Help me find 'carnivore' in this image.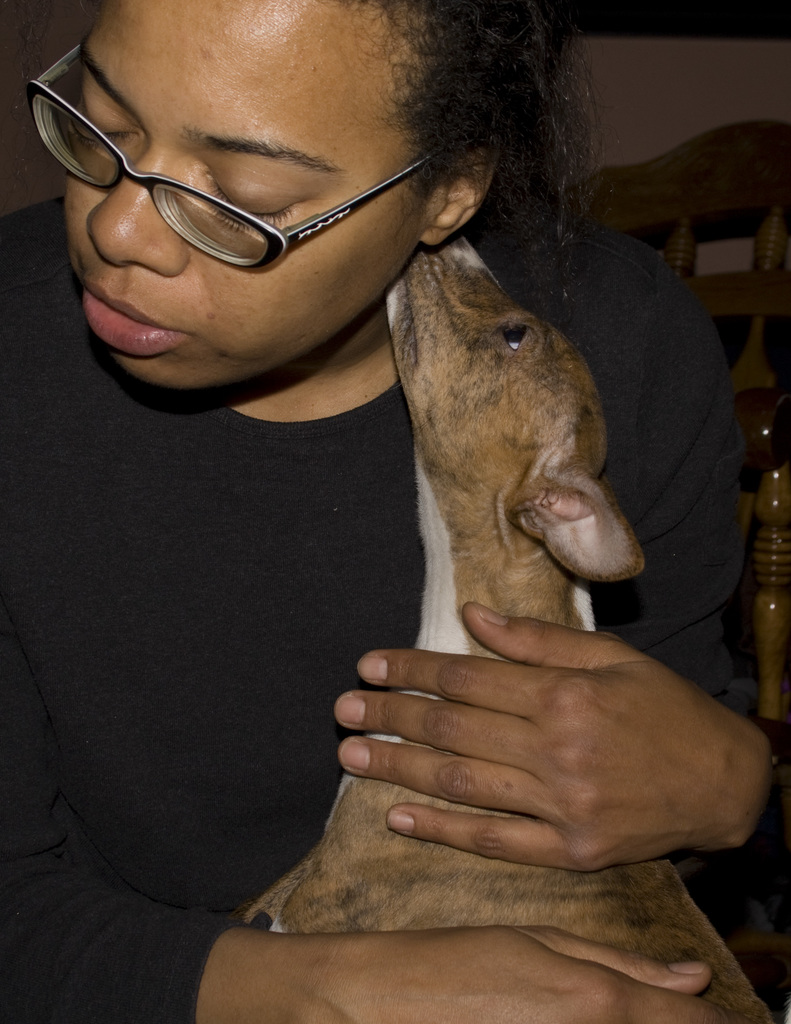
Found it: l=220, t=228, r=788, b=1023.
